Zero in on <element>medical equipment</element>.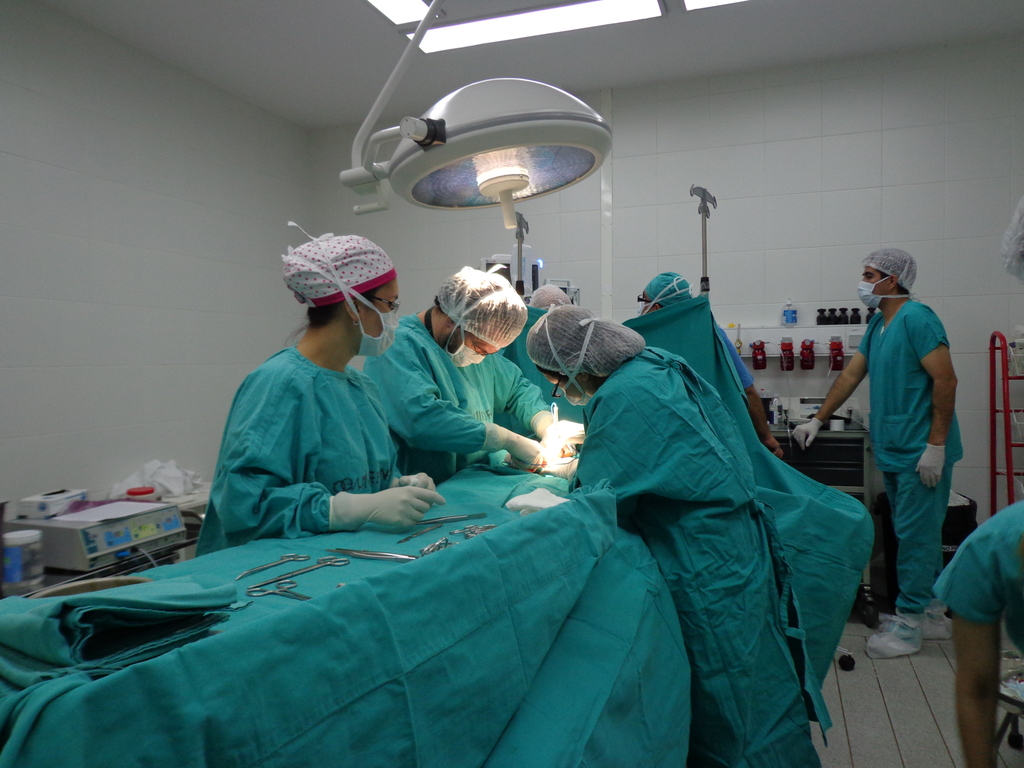
Zeroed in: {"x1": 717, "y1": 323, "x2": 883, "y2": 517}.
